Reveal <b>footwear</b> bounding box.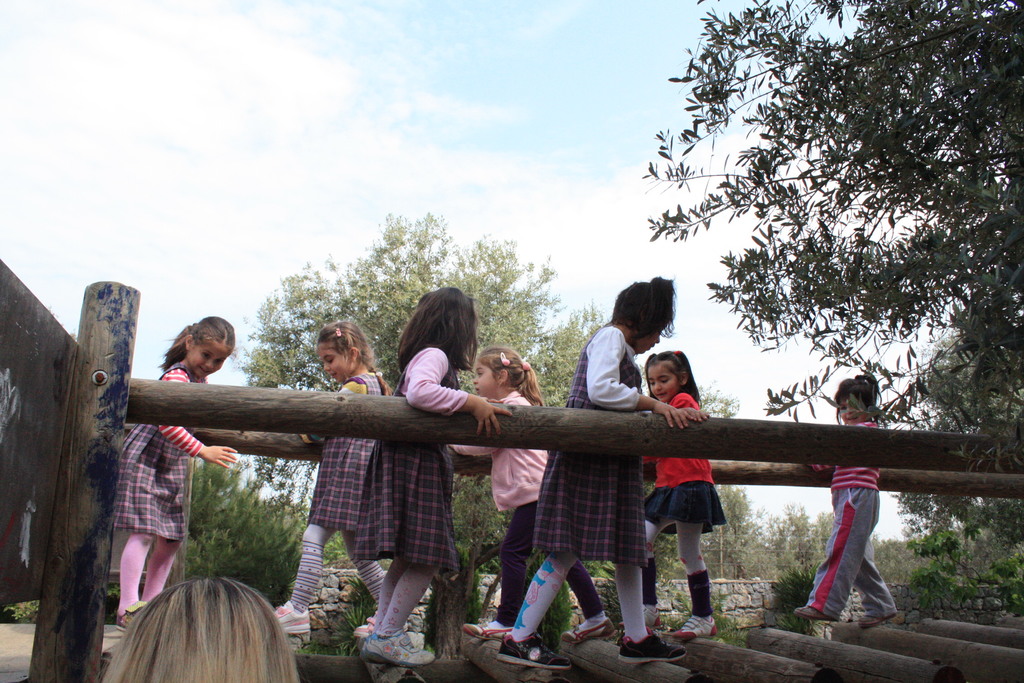
Revealed: 673:608:717:638.
